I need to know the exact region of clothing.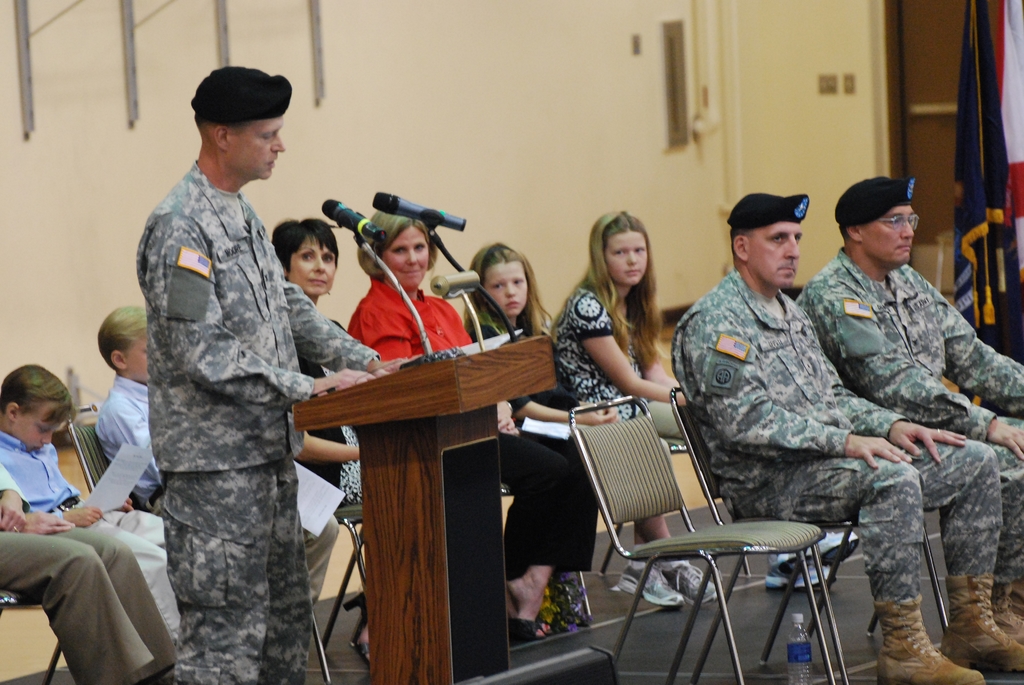
Region: 0:459:118:684.
